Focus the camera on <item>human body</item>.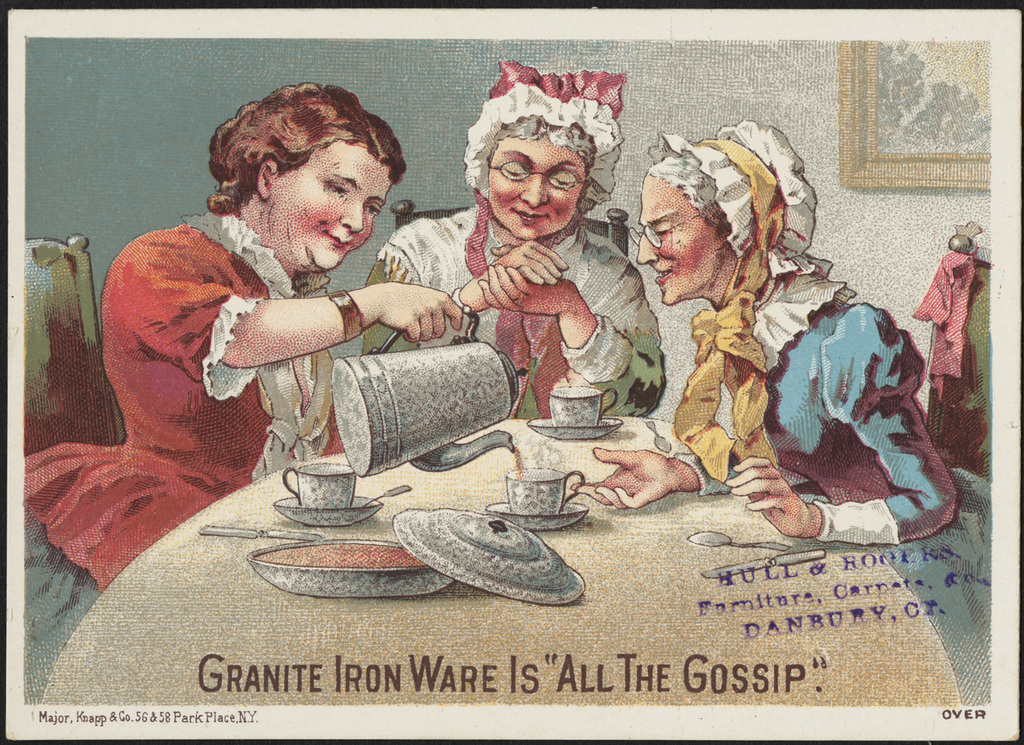
Focus region: crop(70, 129, 496, 576).
